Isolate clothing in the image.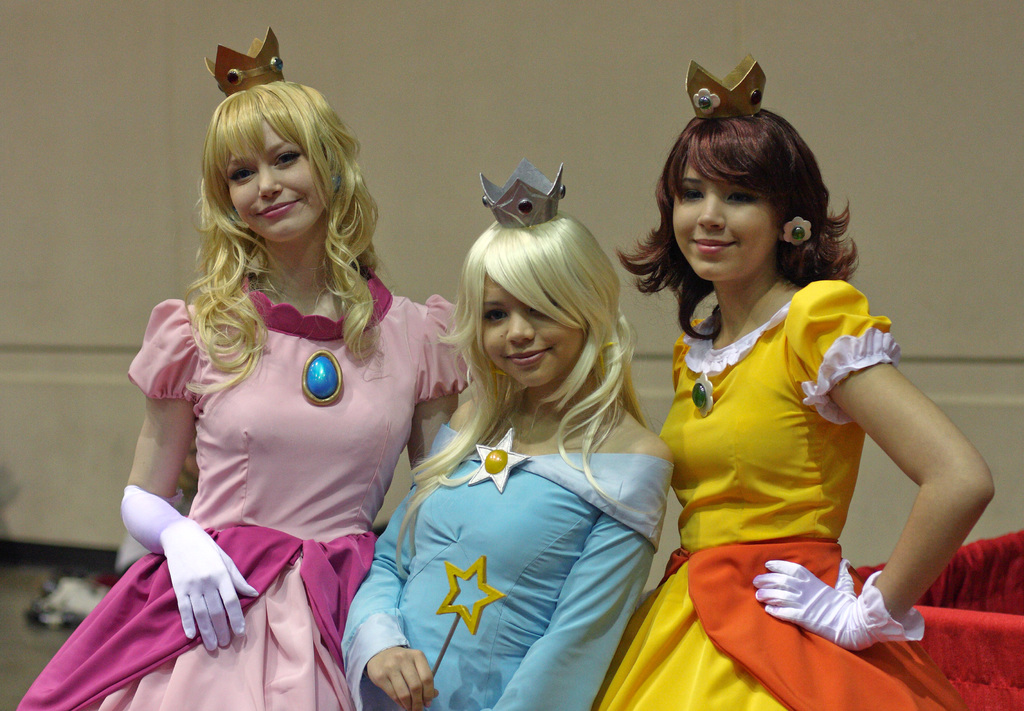
Isolated region: (left=639, top=257, right=946, bottom=660).
